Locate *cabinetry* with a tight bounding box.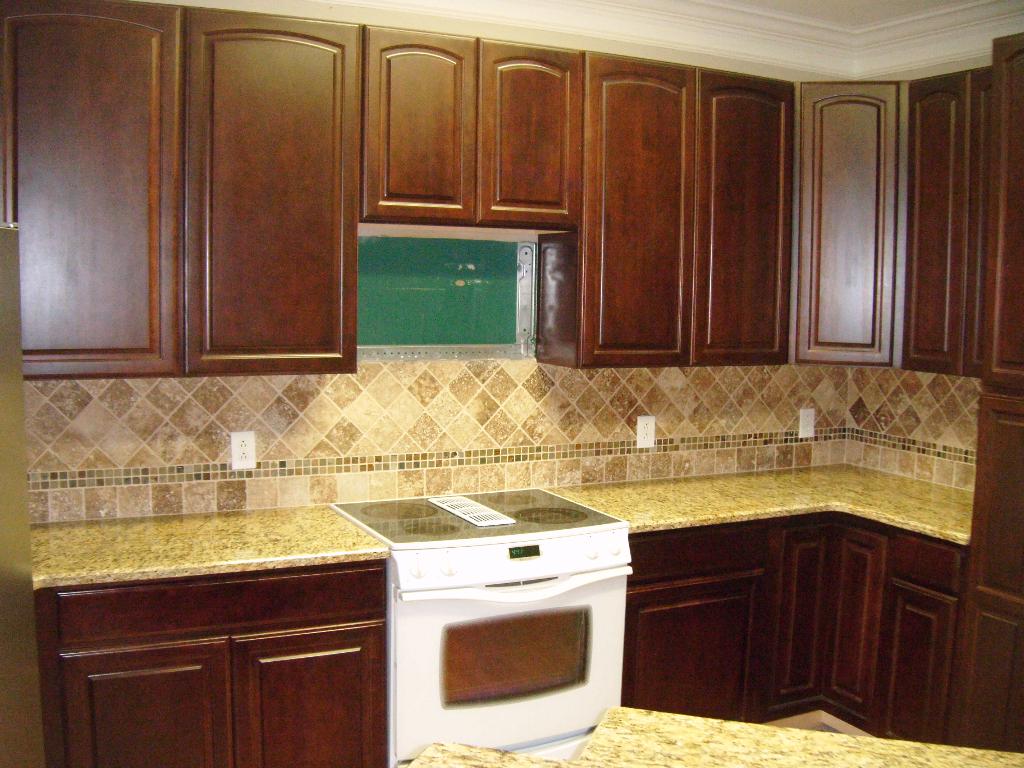
<region>476, 38, 586, 230</region>.
